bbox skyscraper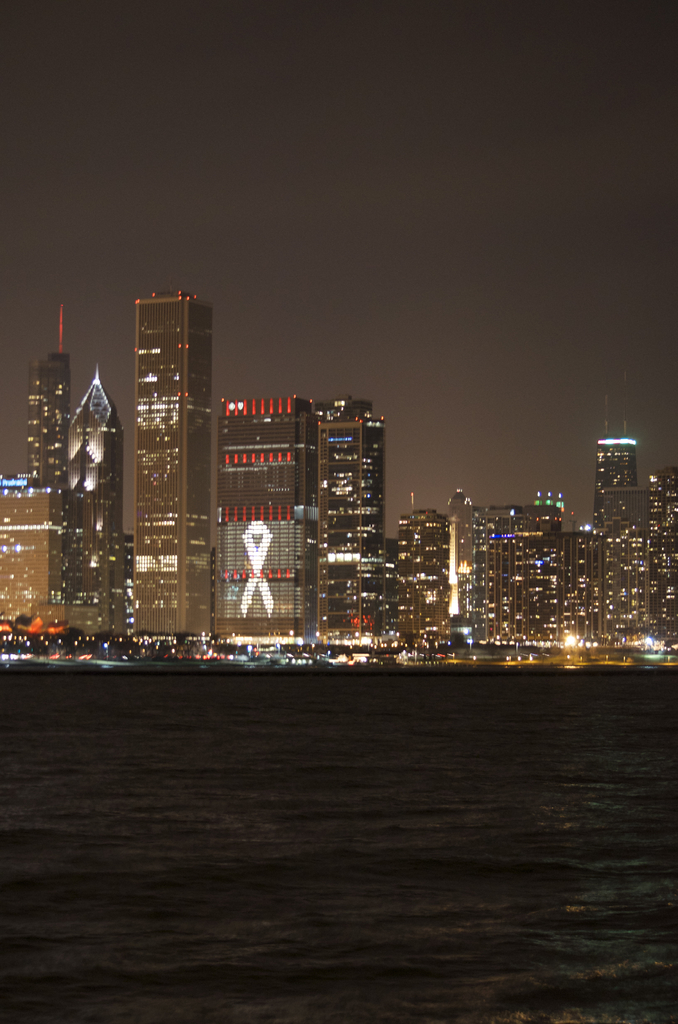
<region>300, 391, 397, 638</region>
